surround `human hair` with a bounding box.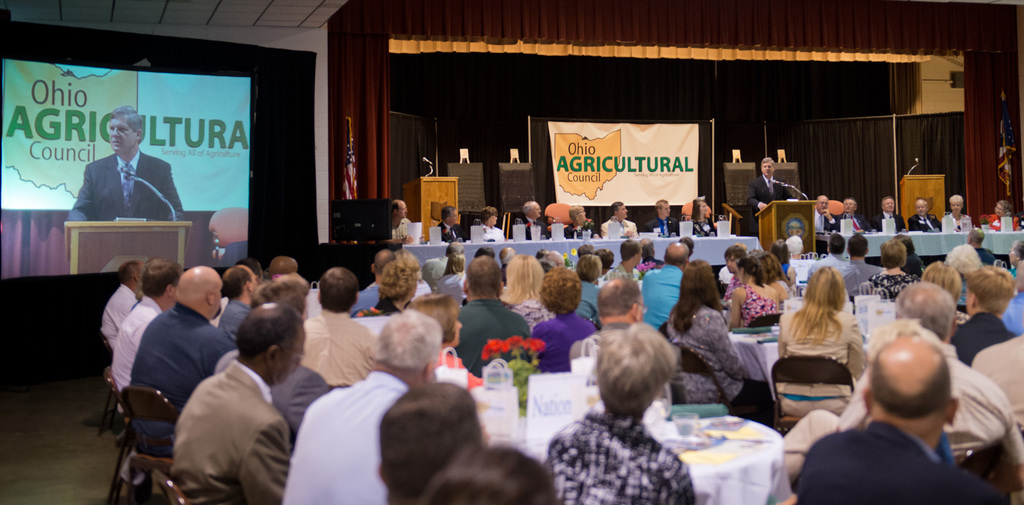
left=669, top=259, right=728, bottom=333.
